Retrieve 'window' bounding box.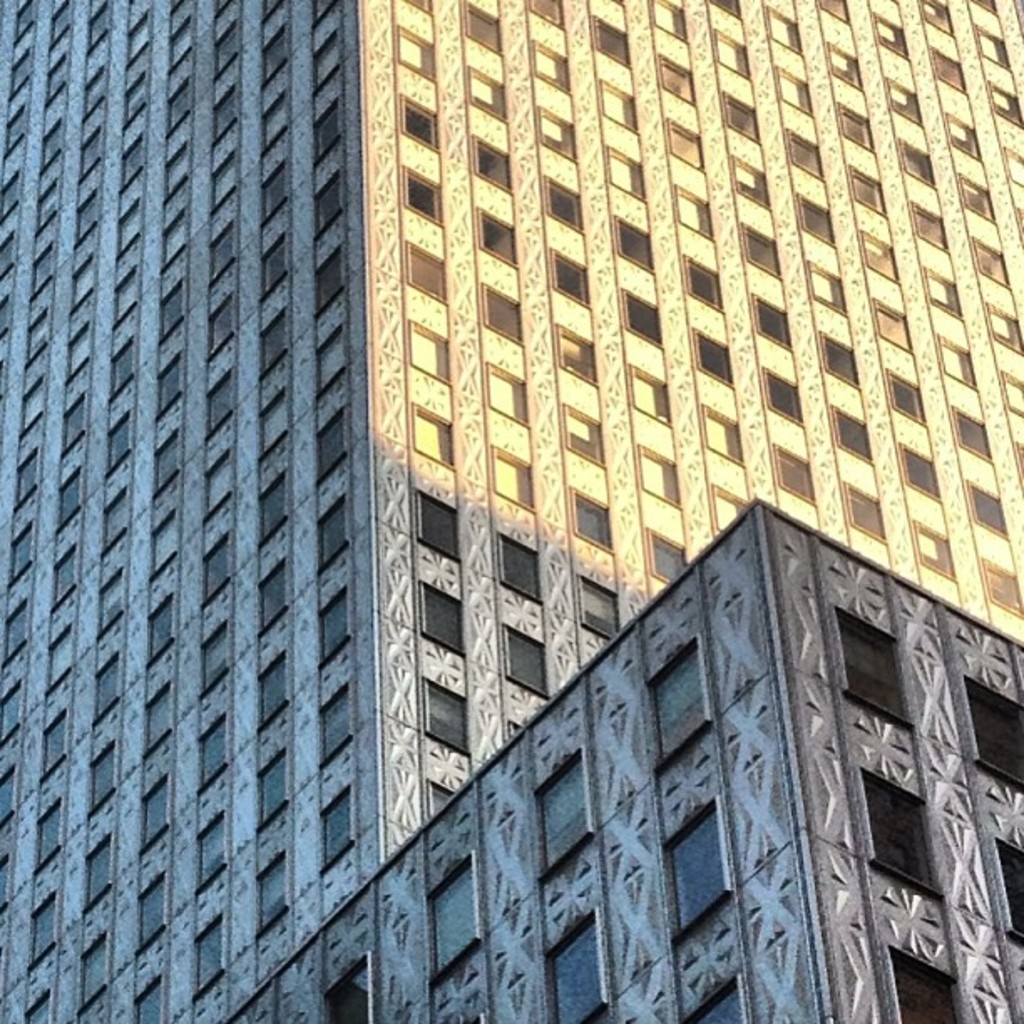
Bounding box: detection(771, 69, 810, 115).
